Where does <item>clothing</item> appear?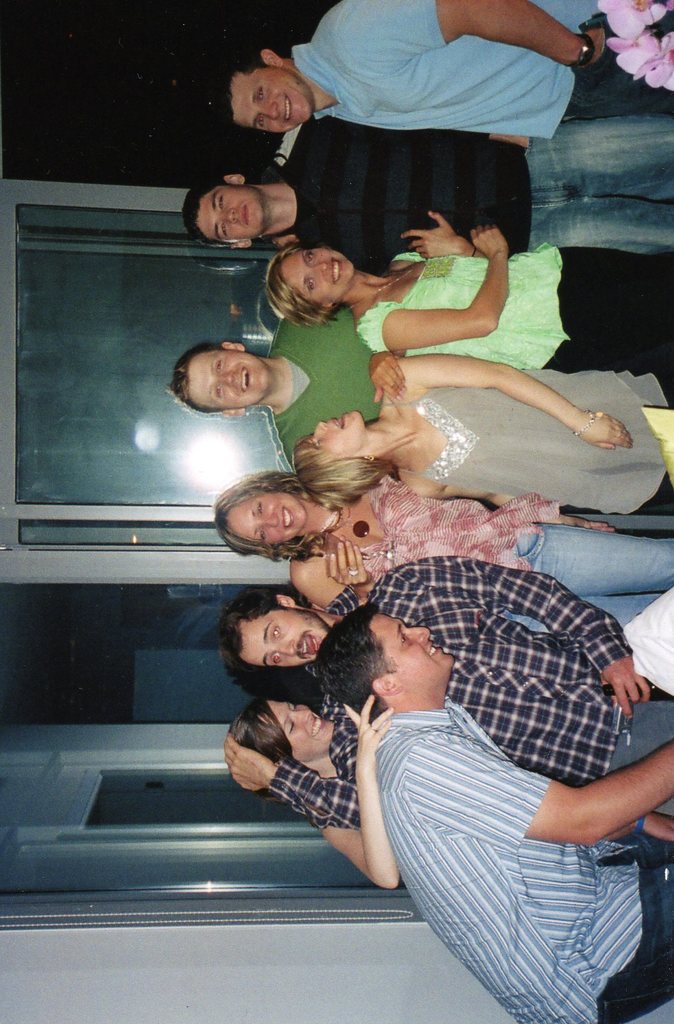
Appears at left=215, top=12, right=616, bottom=217.
